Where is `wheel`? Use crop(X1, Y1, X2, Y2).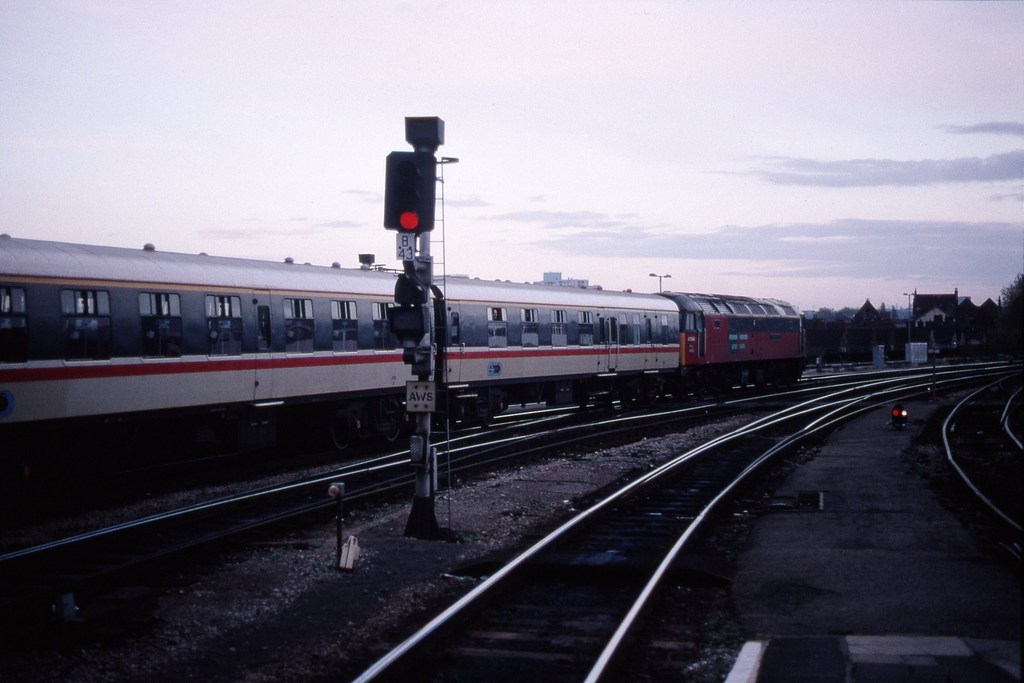
crop(320, 409, 359, 451).
